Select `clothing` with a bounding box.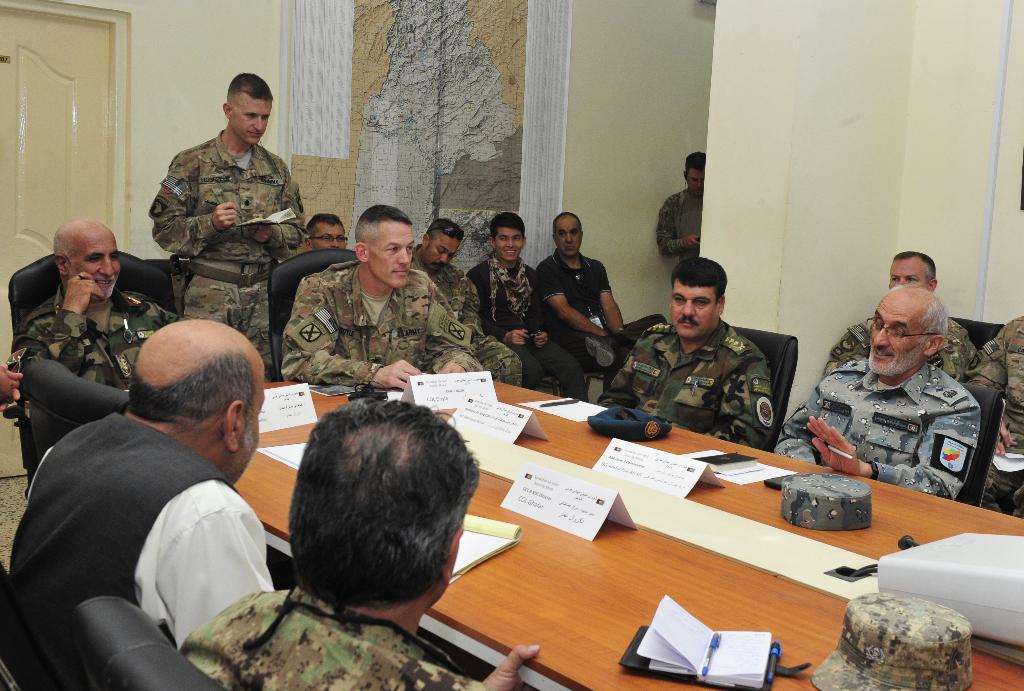
rect(176, 589, 487, 690).
